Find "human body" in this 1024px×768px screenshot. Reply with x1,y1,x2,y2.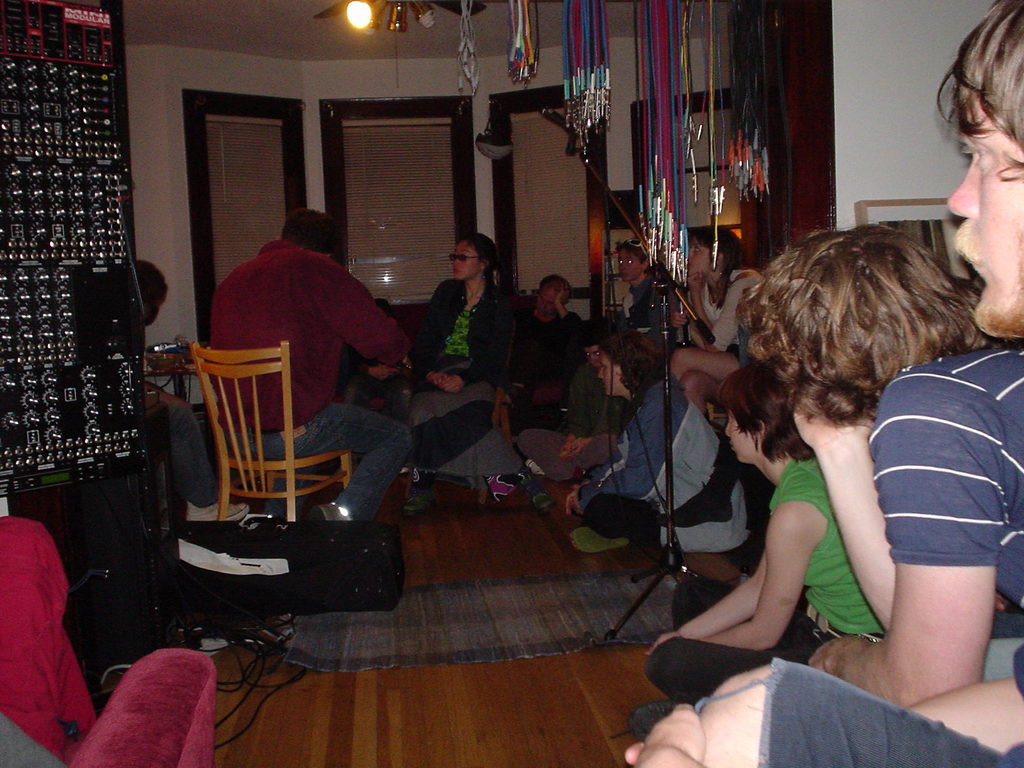
796,347,1023,756.
